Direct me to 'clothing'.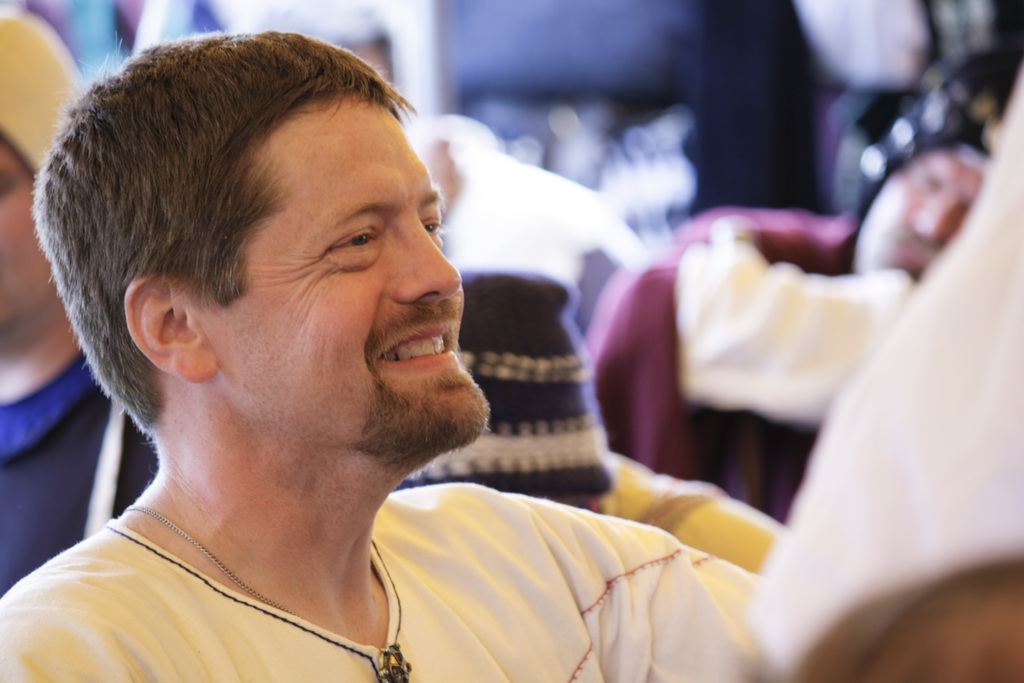
Direction: Rect(603, 444, 787, 574).
